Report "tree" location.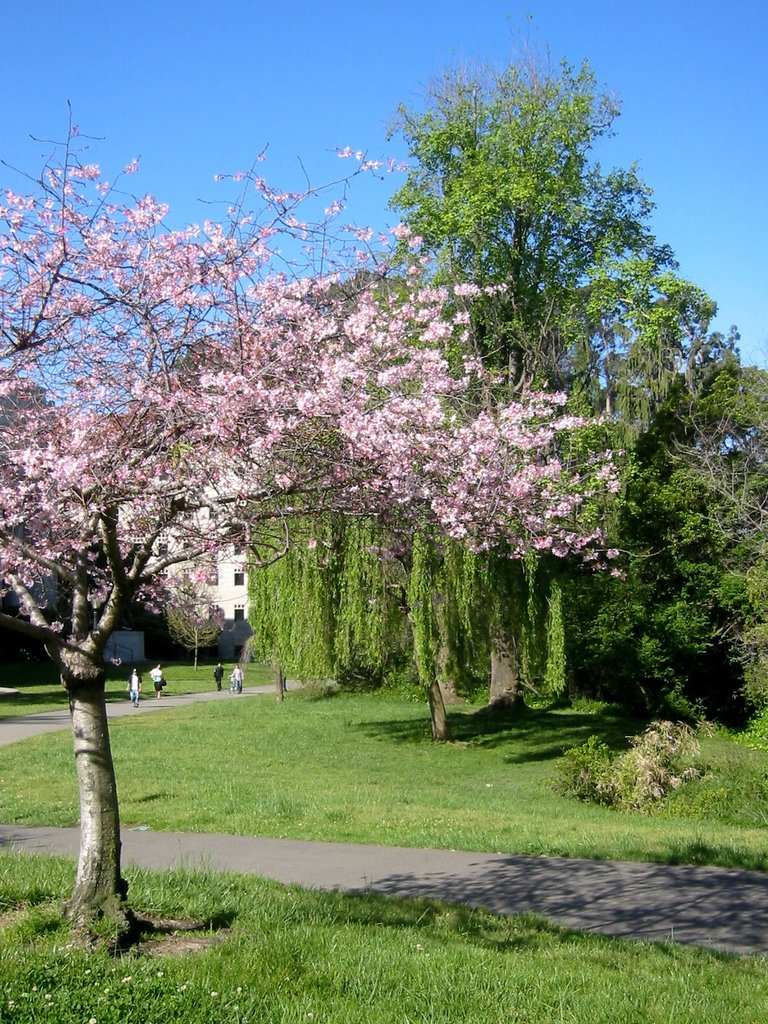
Report: (0, 93, 628, 961).
